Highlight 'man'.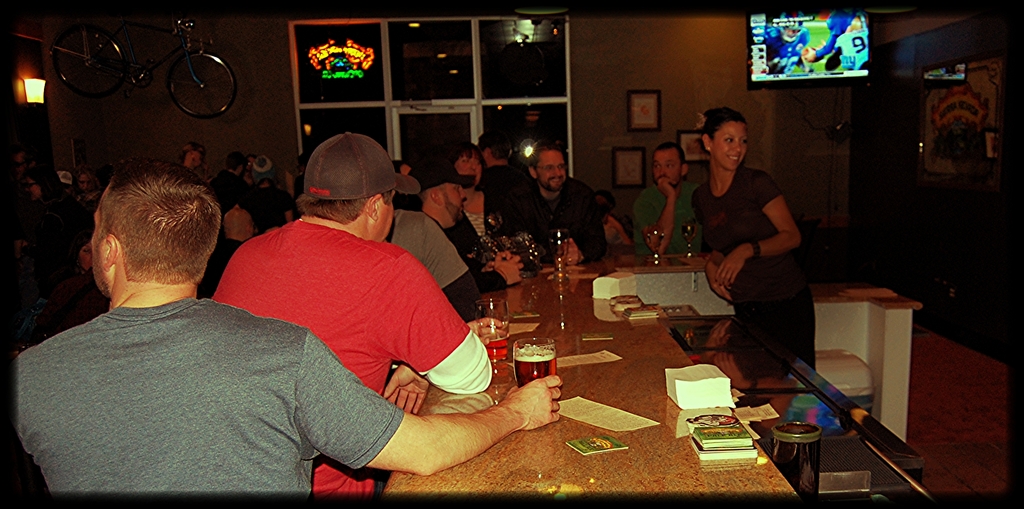
Highlighted region: box(501, 146, 605, 263).
